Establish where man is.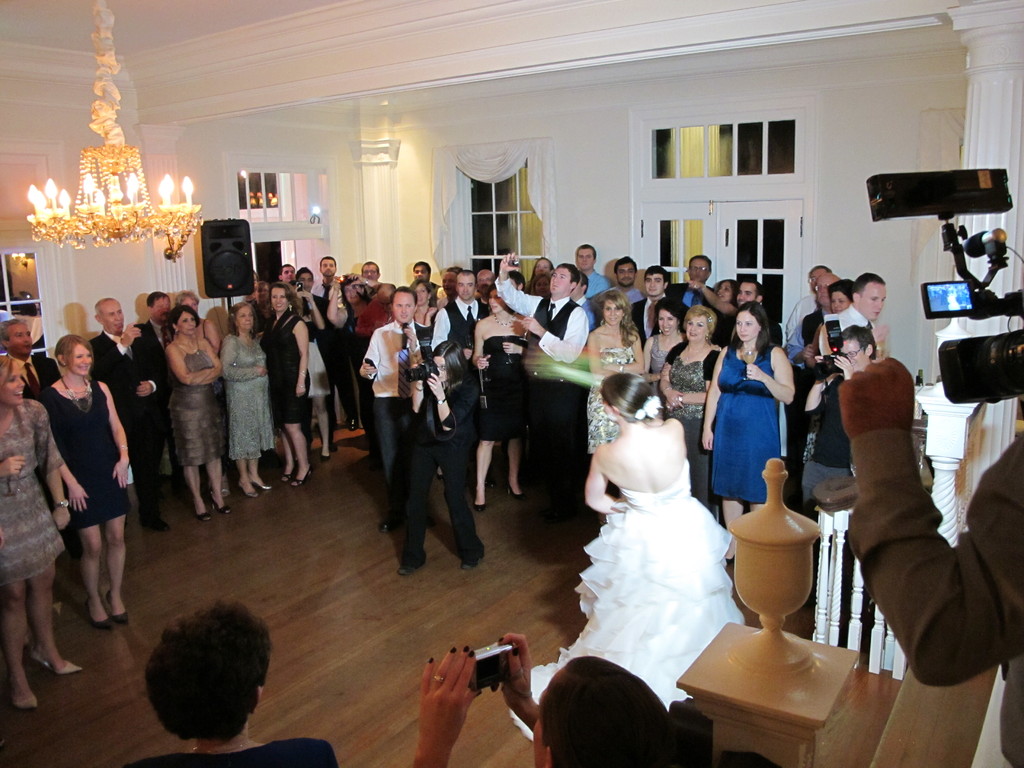
Established at x1=609 y1=260 x2=644 y2=303.
